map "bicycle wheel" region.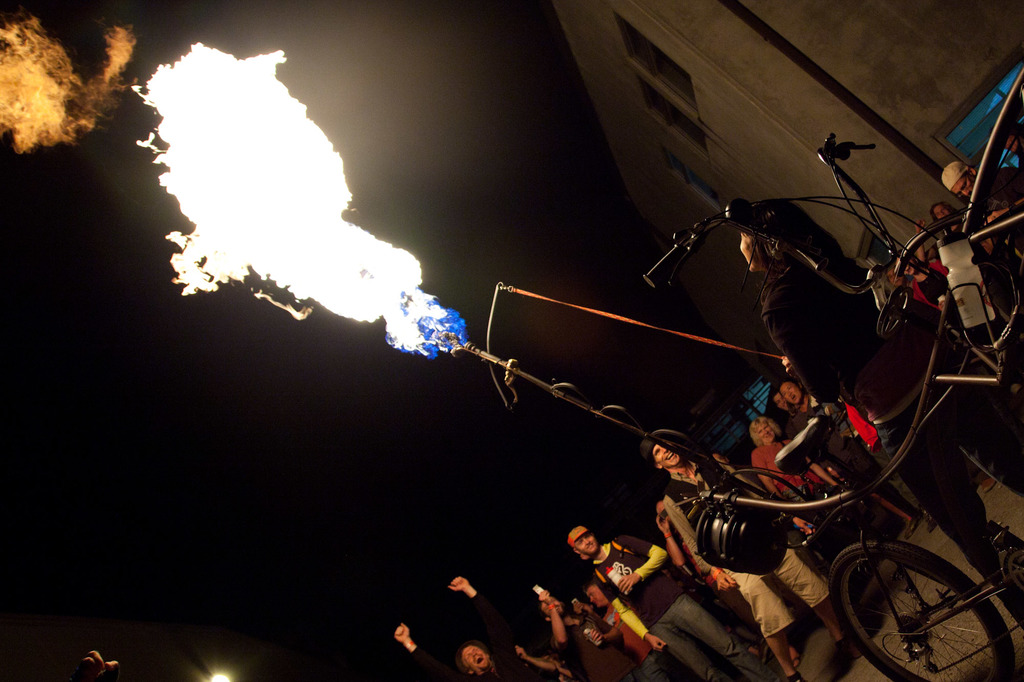
Mapped to [left=821, top=540, right=1015, bottom=681].
